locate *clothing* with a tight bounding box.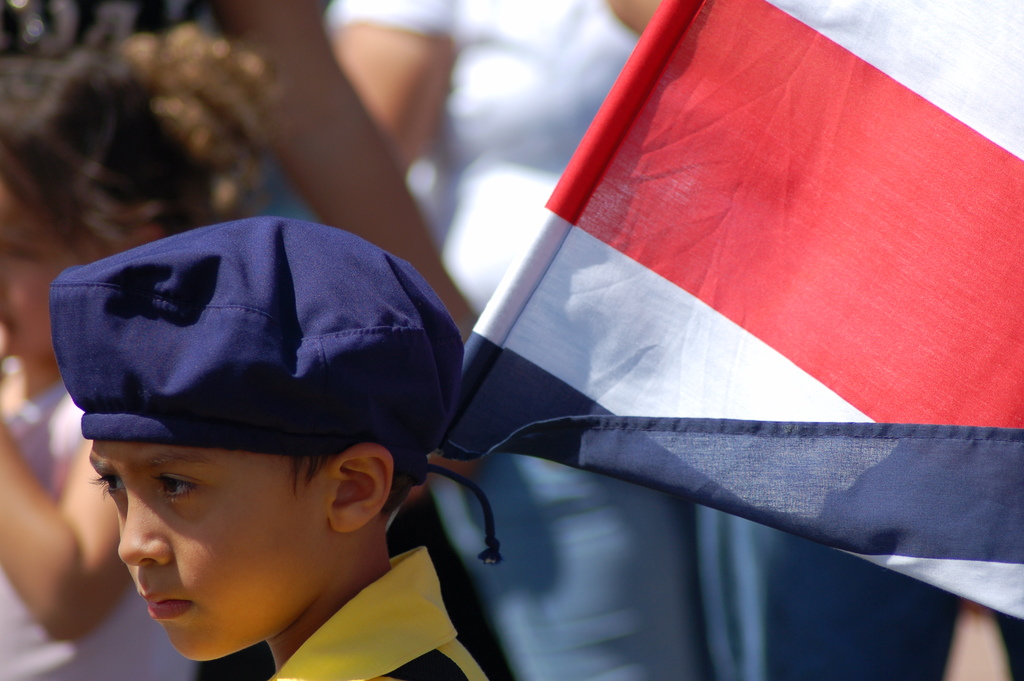
bbox=[317, 0, 970, 680].
